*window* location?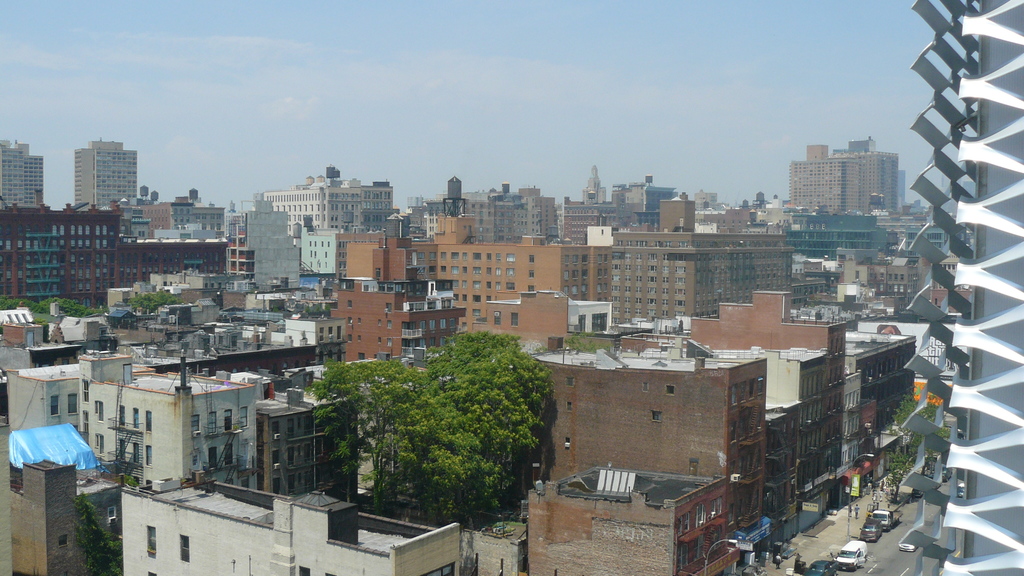
[143,525,158,557]
